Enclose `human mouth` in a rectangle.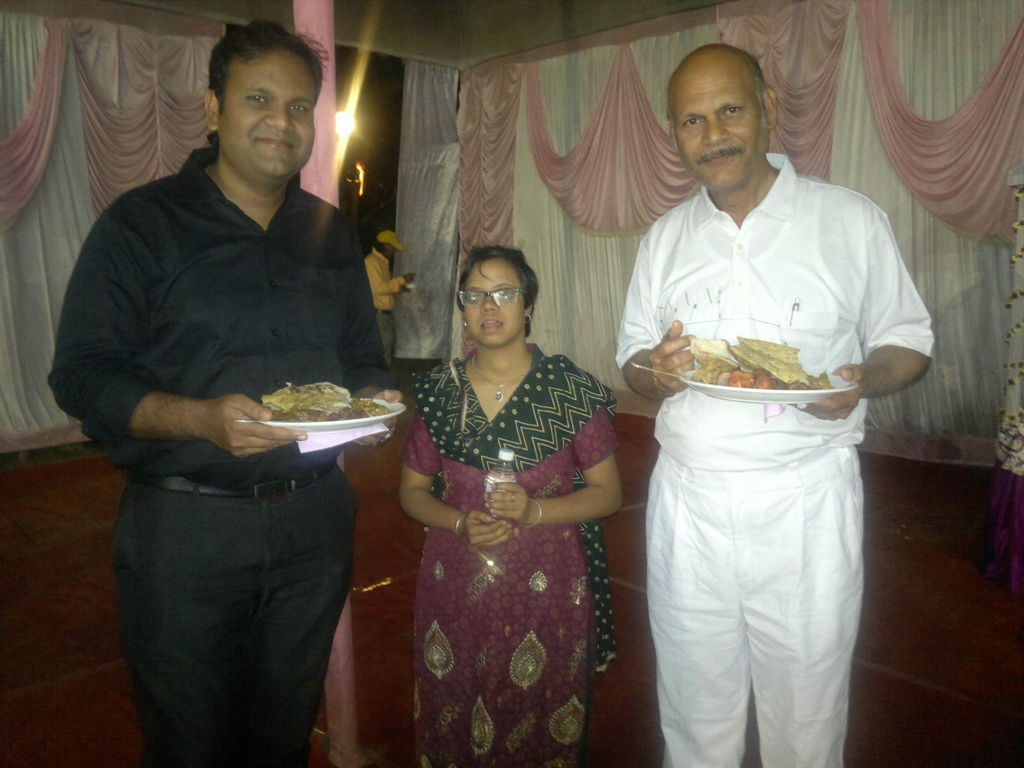
703, 143, 742, 166.
